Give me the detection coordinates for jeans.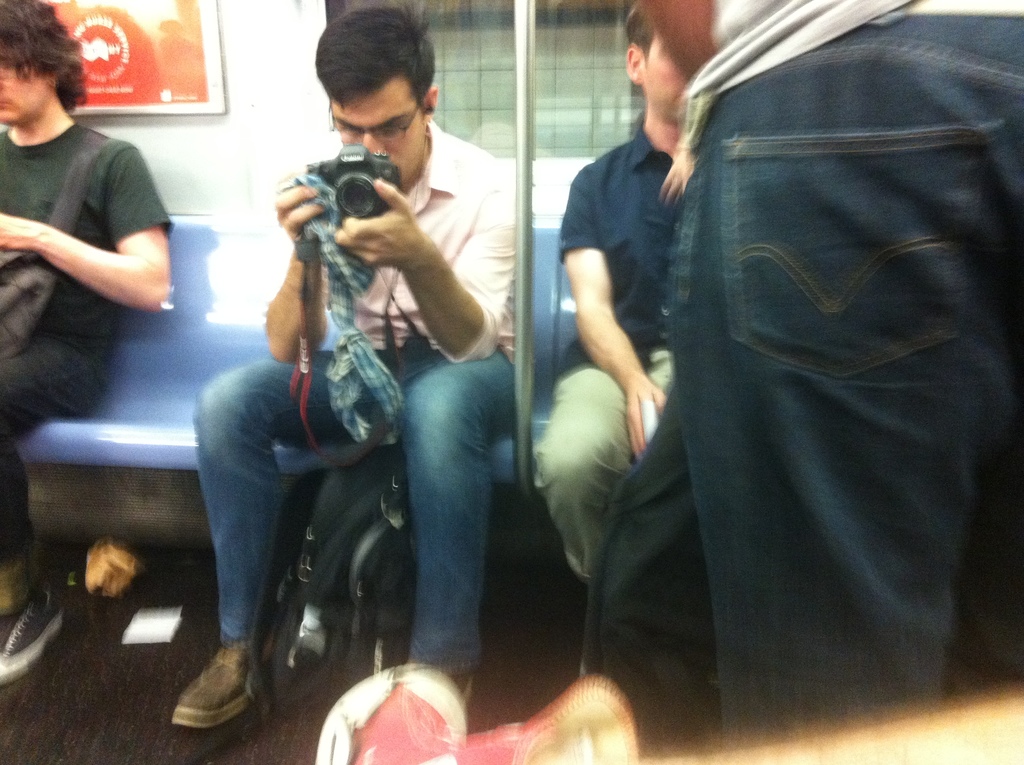
crop(513, 369, 675, 571).
